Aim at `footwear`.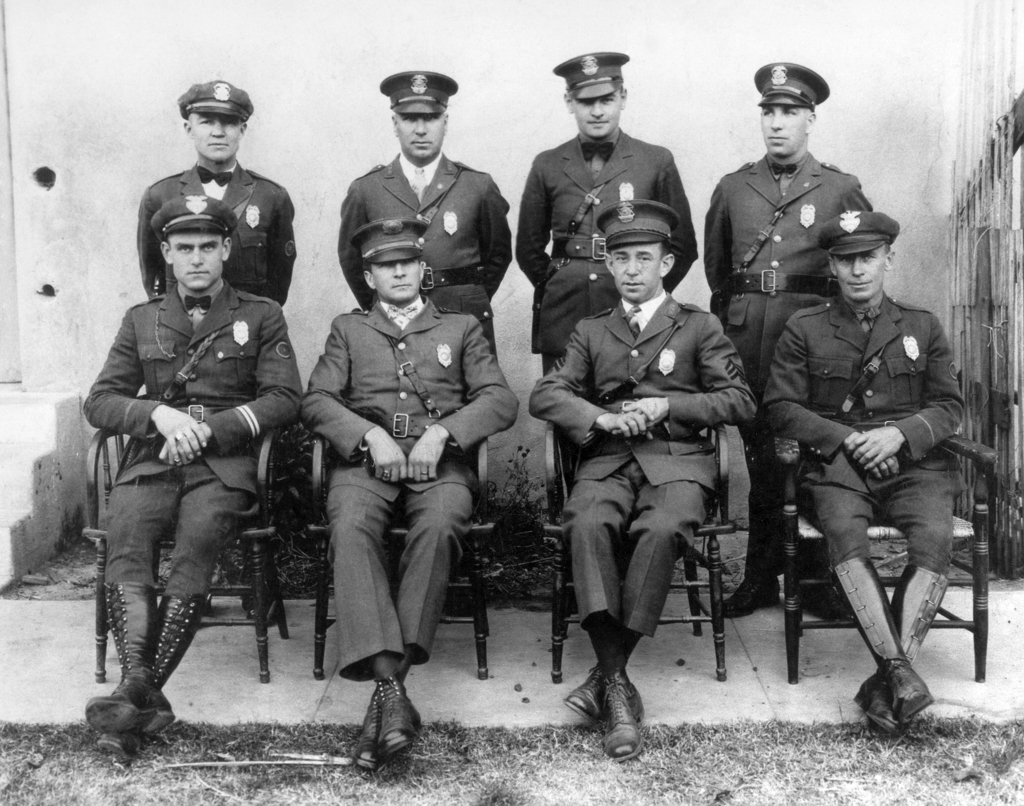
Aimed at pyautogui.locateOnScreen(561, 662, 625, 722).
